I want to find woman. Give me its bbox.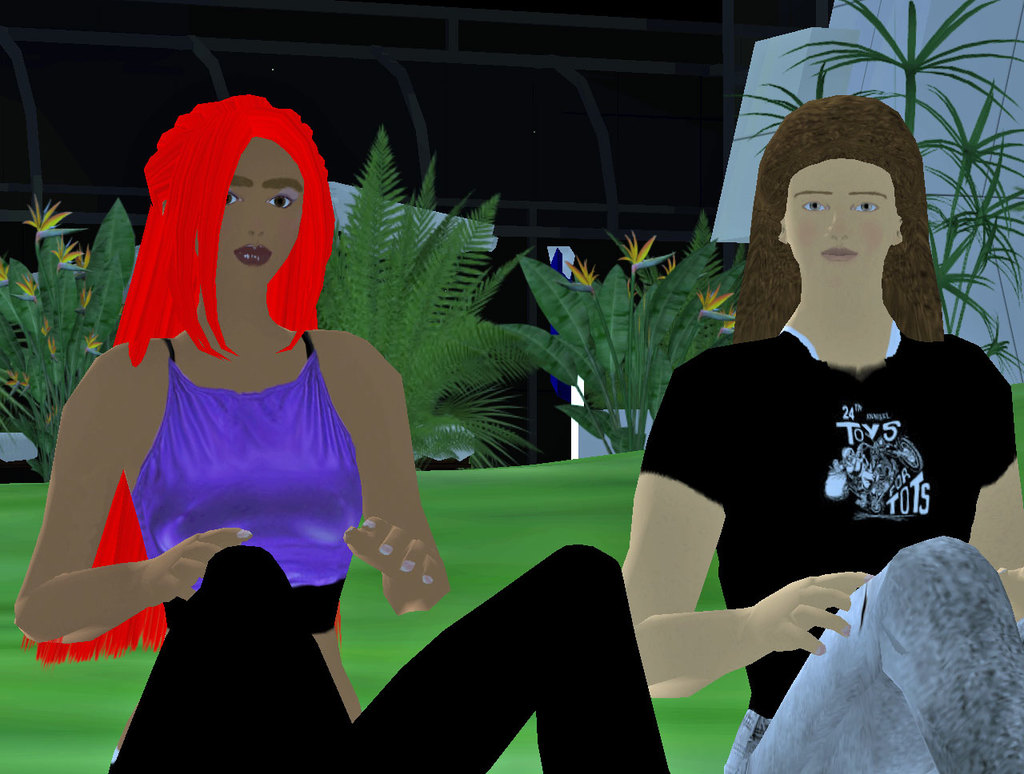
l=10, t=95, r=670, b=773.
